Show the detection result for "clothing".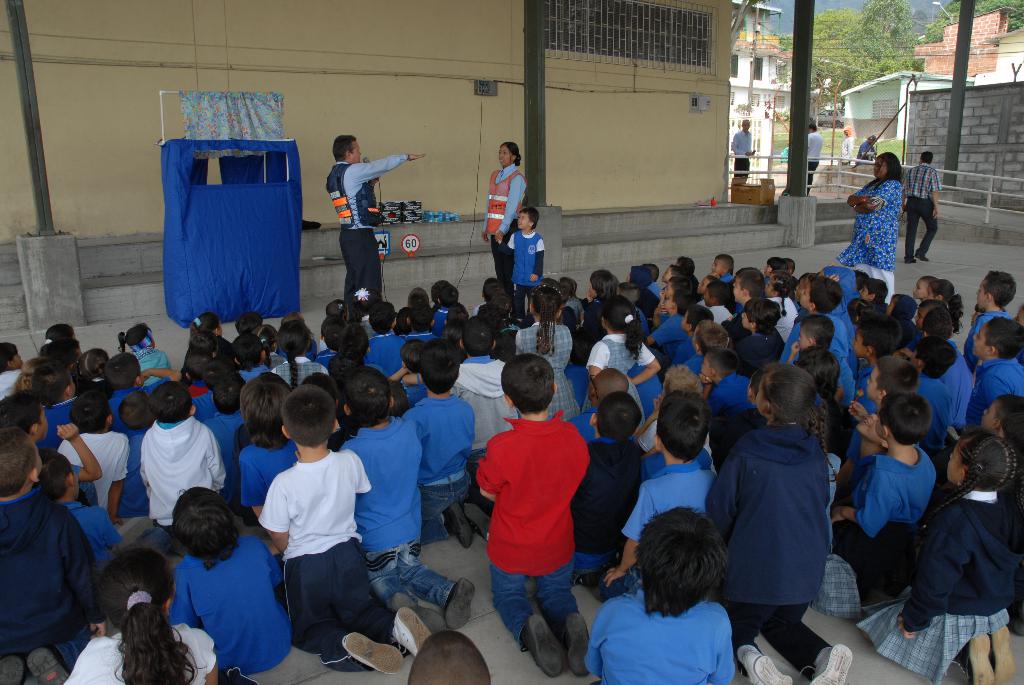
[846, 431, 948, 556].
